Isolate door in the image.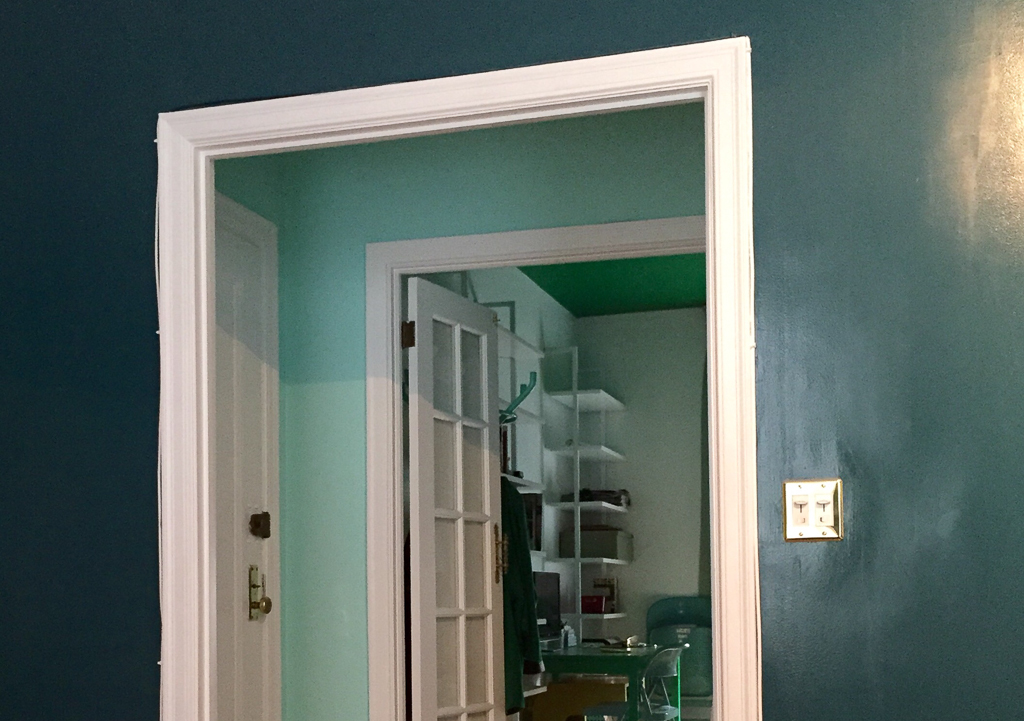
Isolated region: BBox(412, 273, 508, 720).
